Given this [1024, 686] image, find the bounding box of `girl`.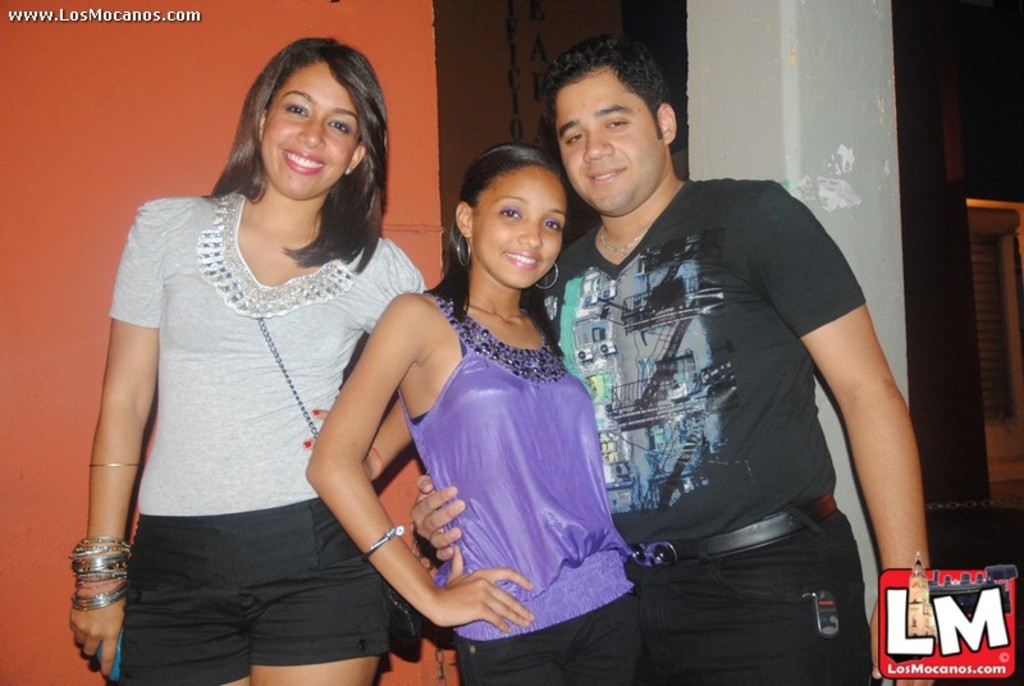
bbox(298, 143, 636, 683).
